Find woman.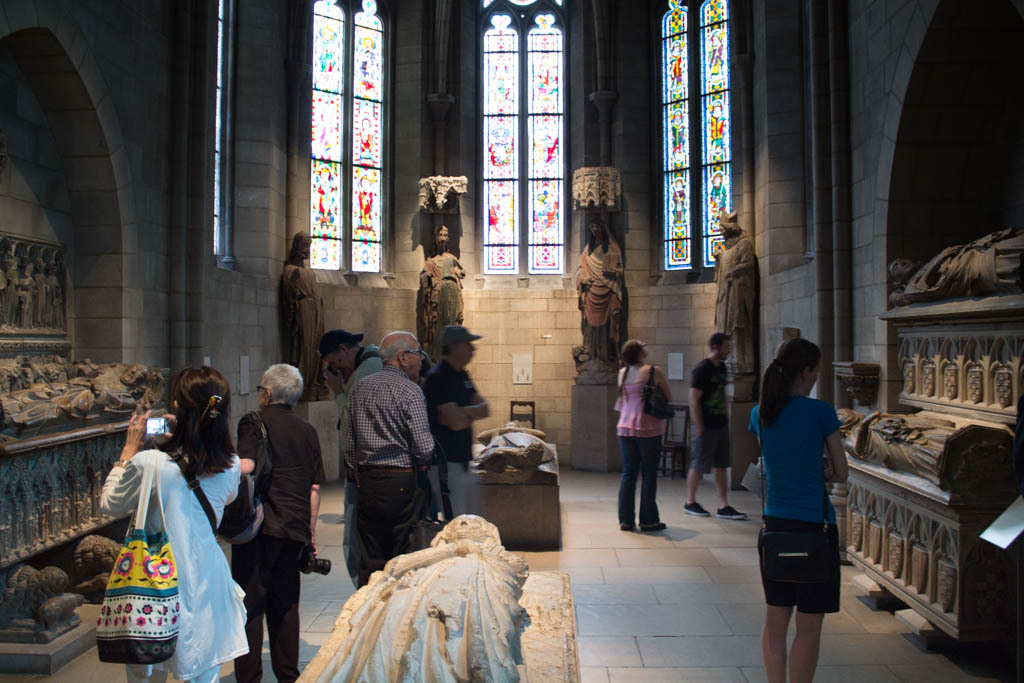
(left=574, top=216, right=622, bottom=359).
